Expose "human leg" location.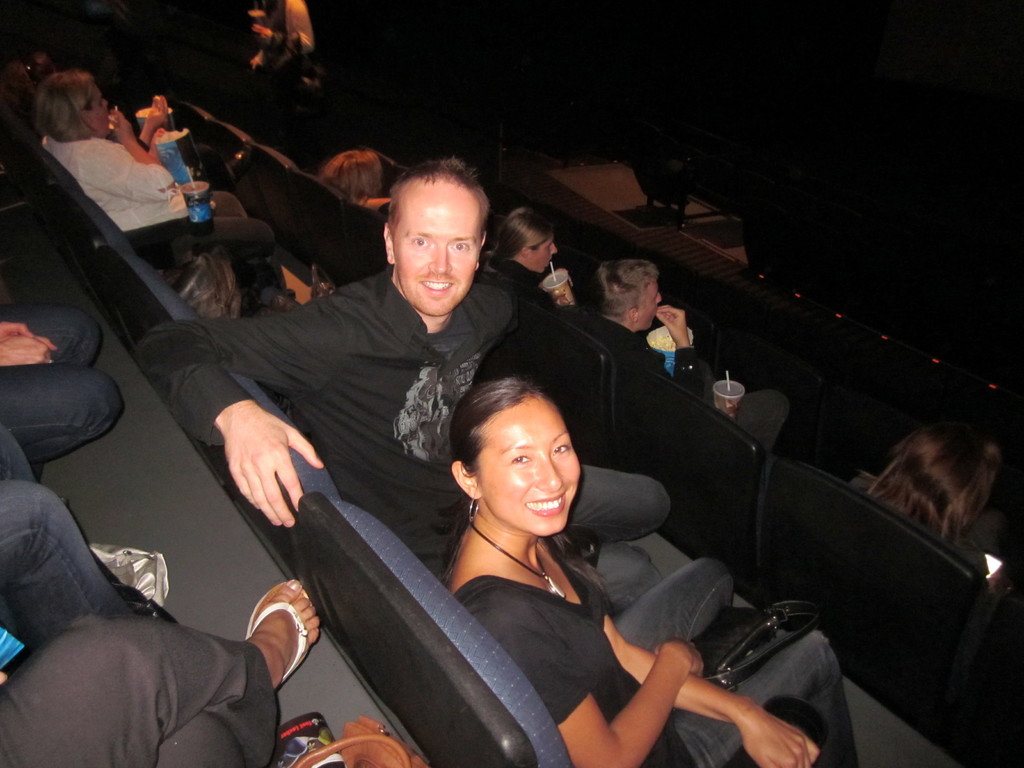
Exposed at 0/585/317/767.
